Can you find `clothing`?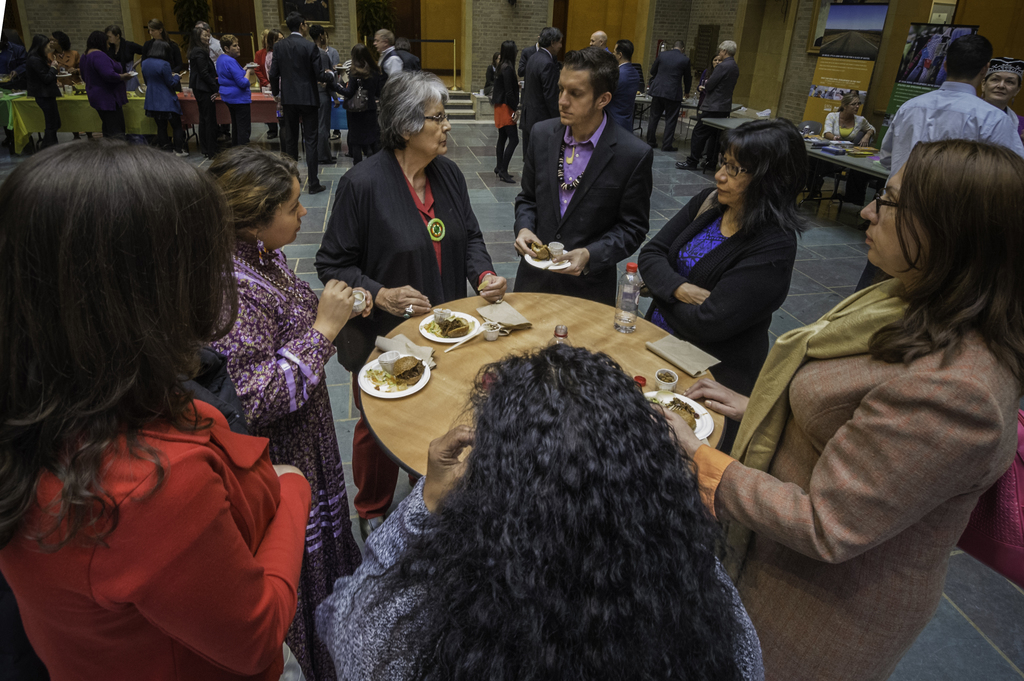
Yes, bounding box: box=[690, 60, 739, 168].
